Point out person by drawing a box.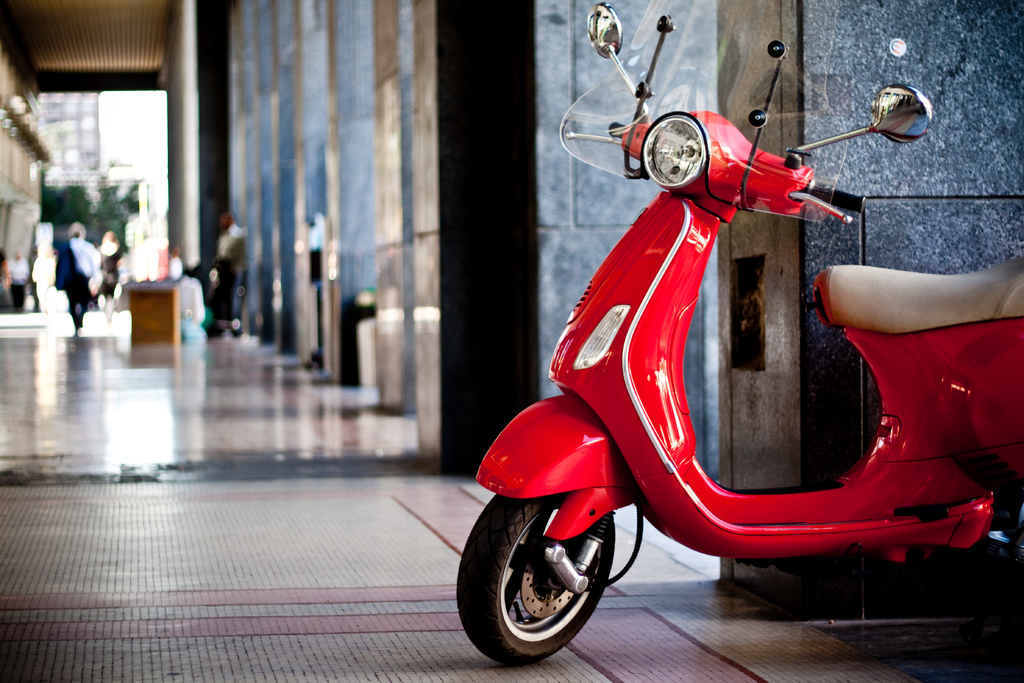
box(0, 247, 8, 309).
